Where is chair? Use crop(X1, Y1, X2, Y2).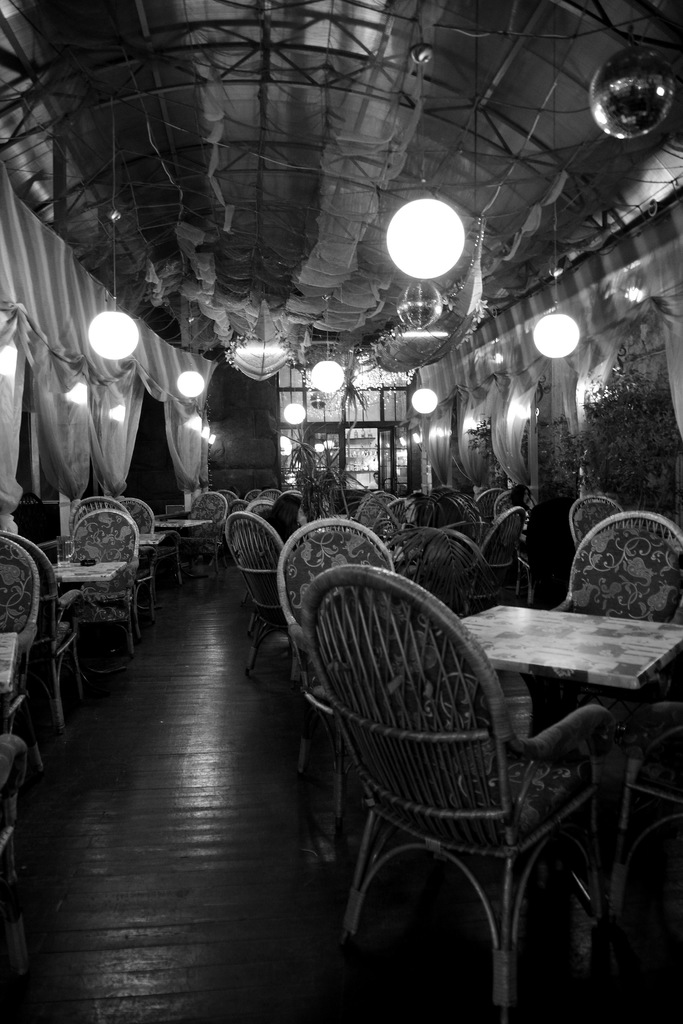
crop(0, 527, 78, 735).
